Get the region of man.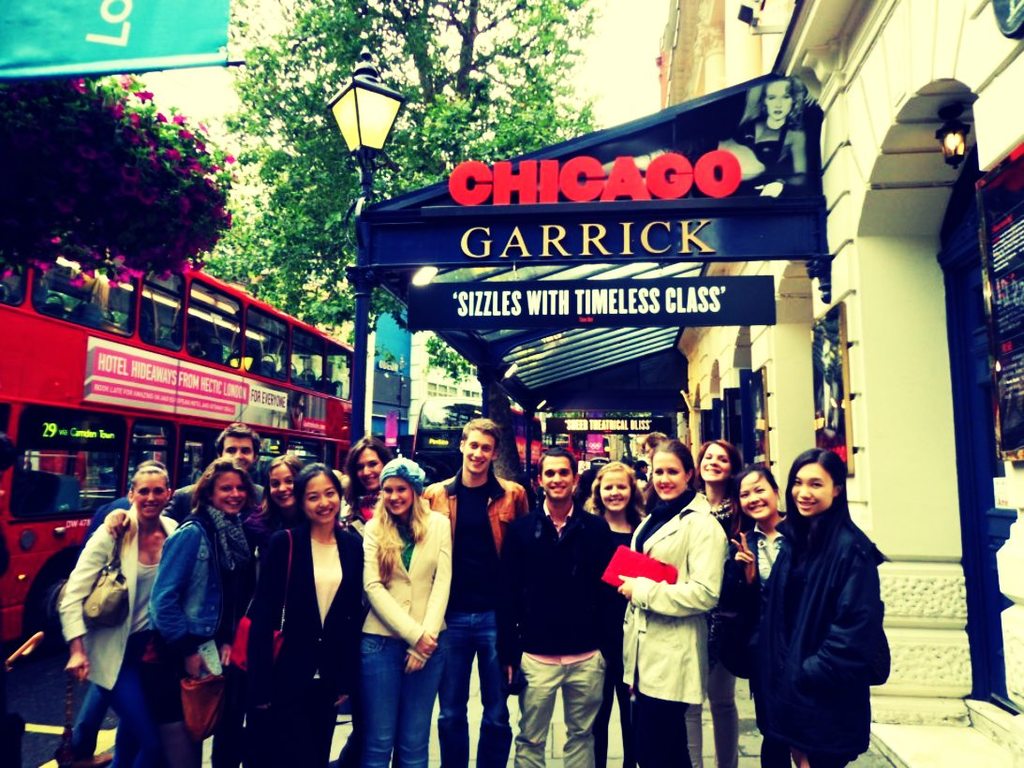
detection(502, 439, 624, 767).
